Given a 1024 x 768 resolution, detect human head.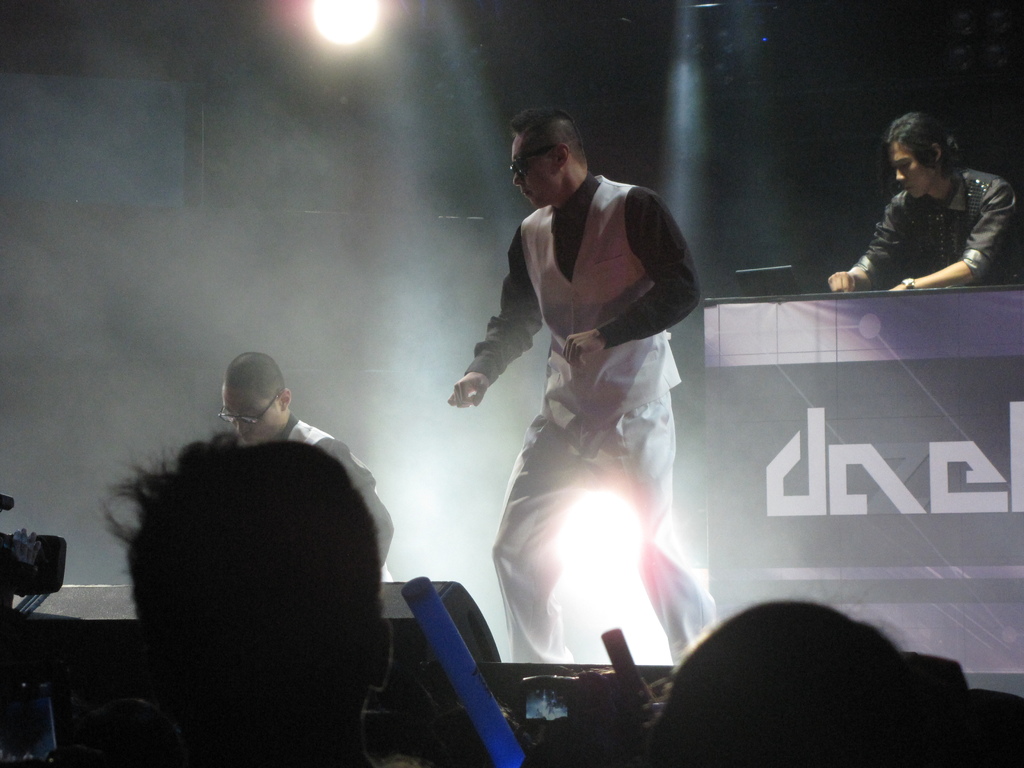
202:354:296:449.
